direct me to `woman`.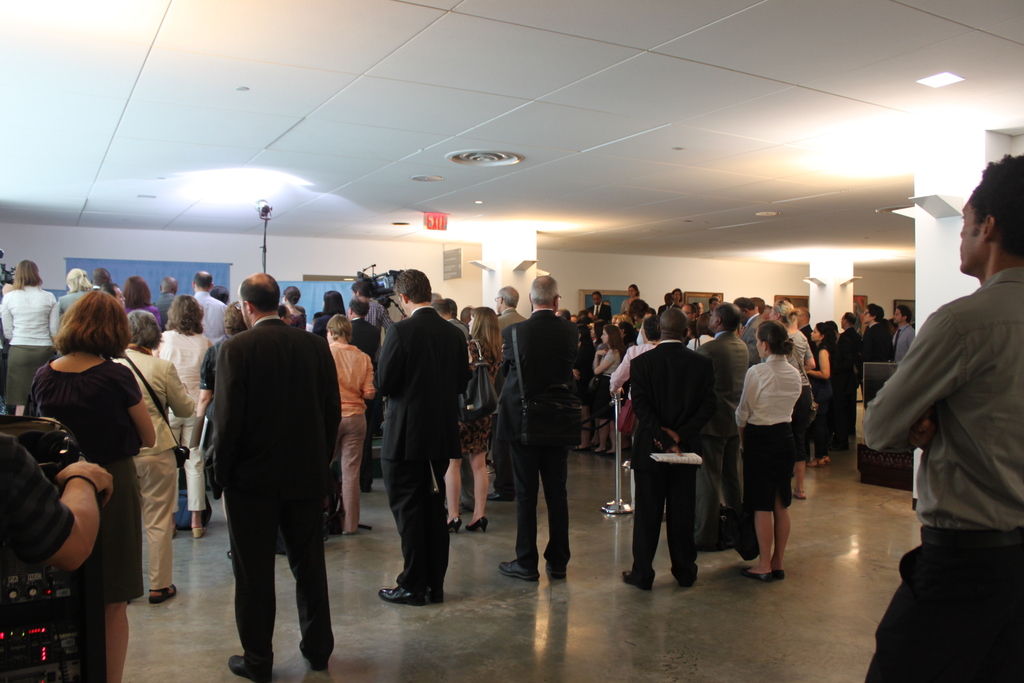
Direction: <bbox>284, 283, 308, 331</bbox>.
